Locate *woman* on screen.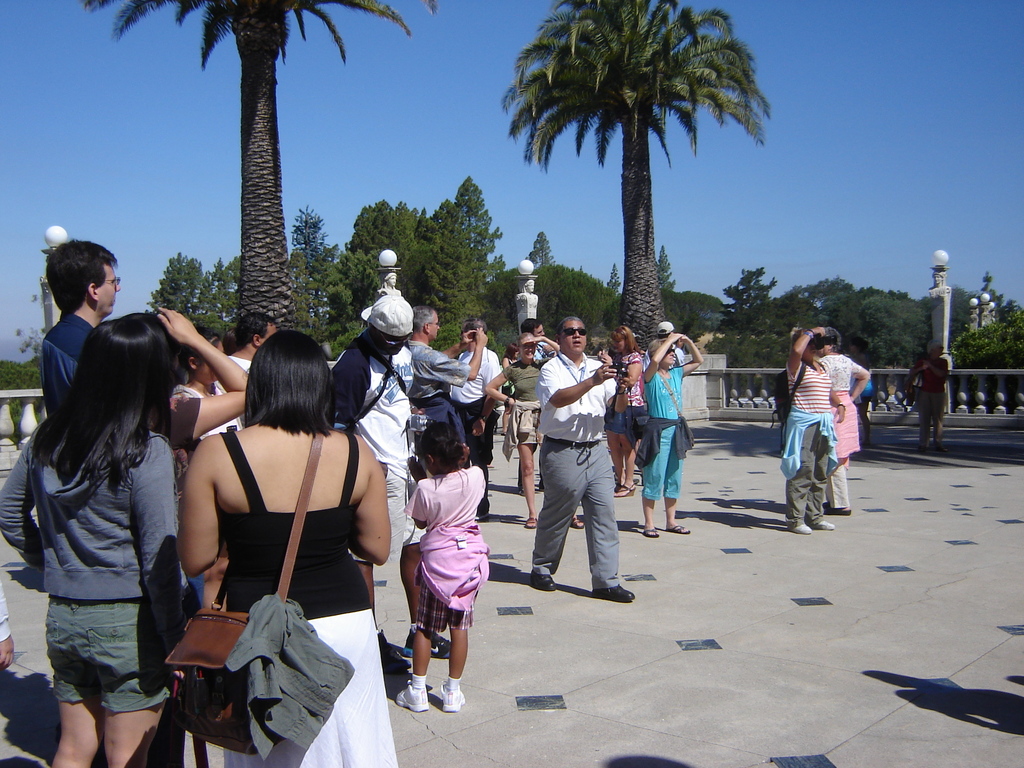
On screen at 644:332:706:538.
